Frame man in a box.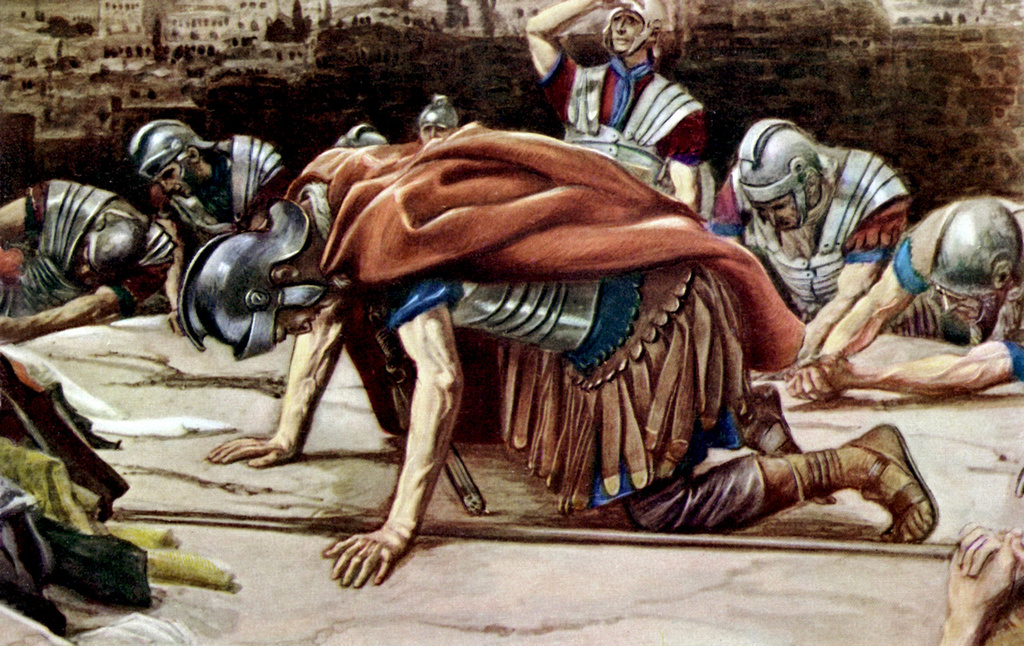
rect(178, 117, 943, 588).
